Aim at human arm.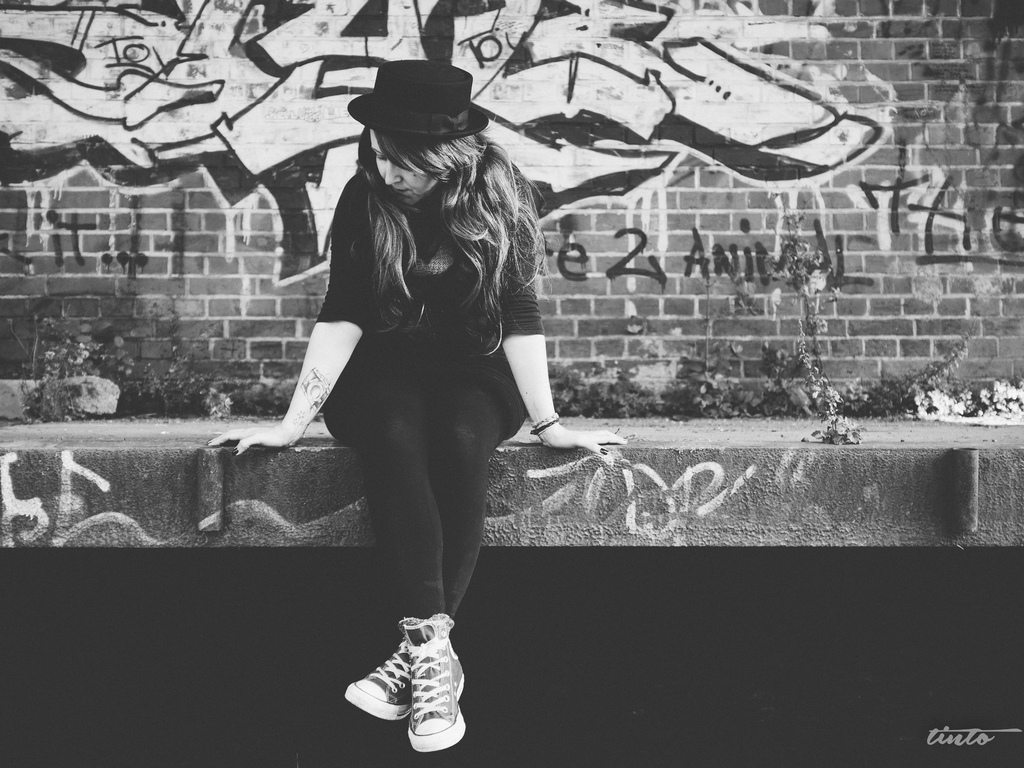
Aimed at (491,166,631,458).
